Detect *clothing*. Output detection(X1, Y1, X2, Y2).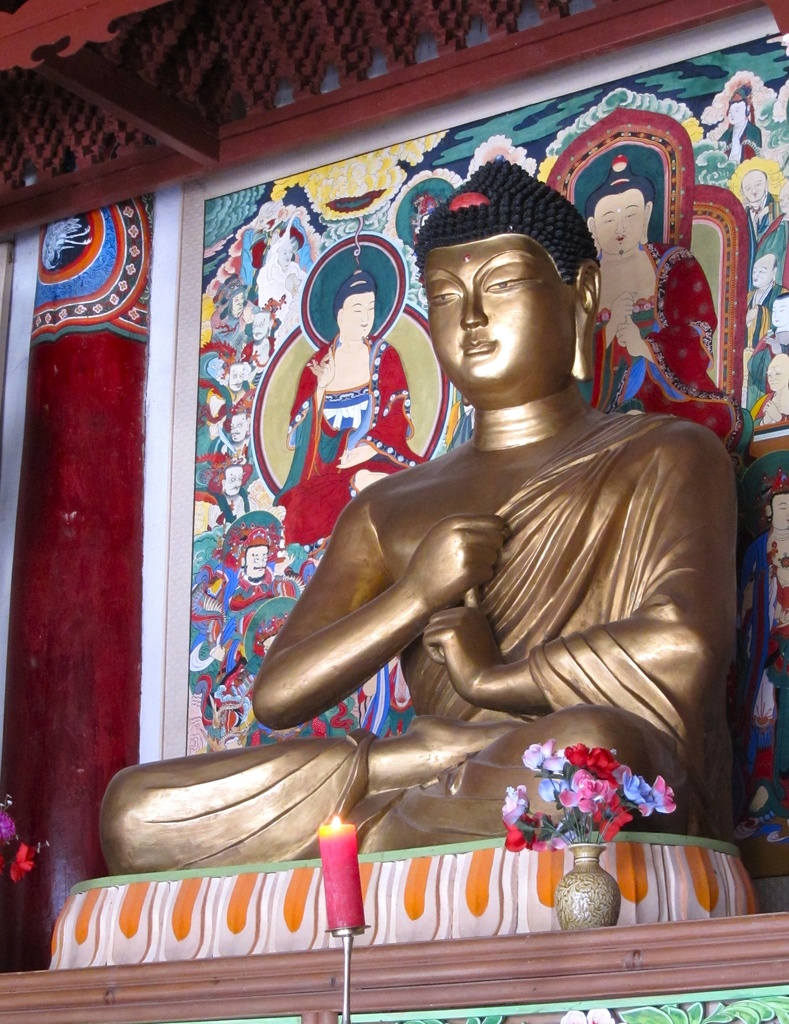
detection(210, 428, 261, 491).
